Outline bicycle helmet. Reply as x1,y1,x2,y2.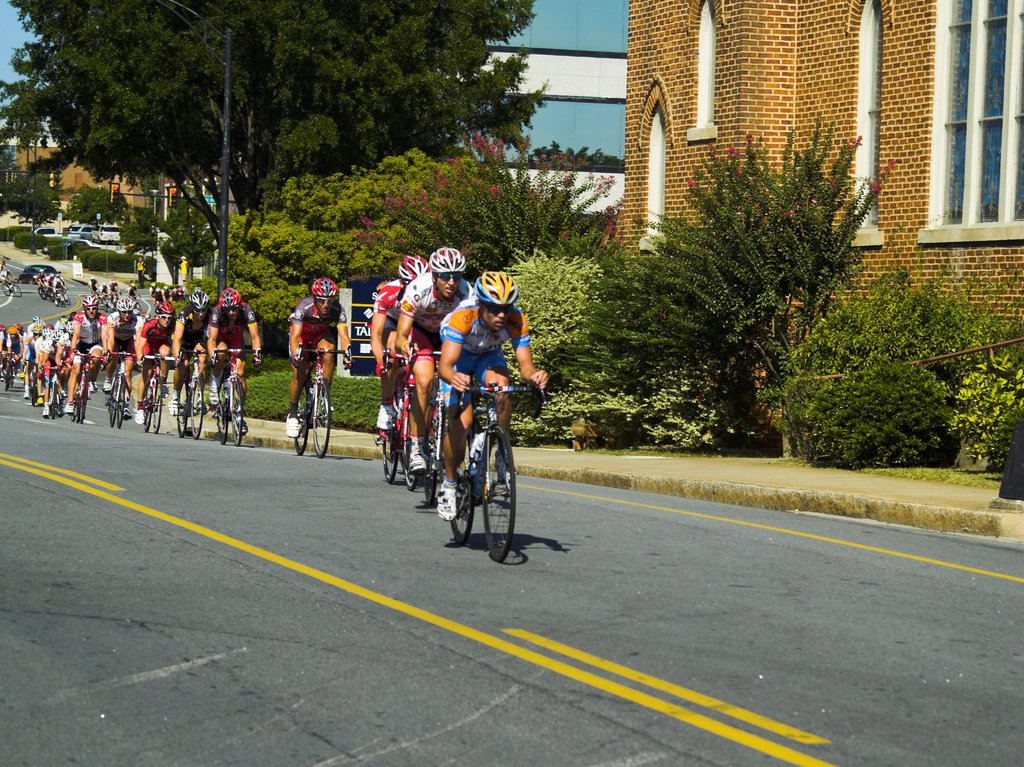
117,295,134,326.
